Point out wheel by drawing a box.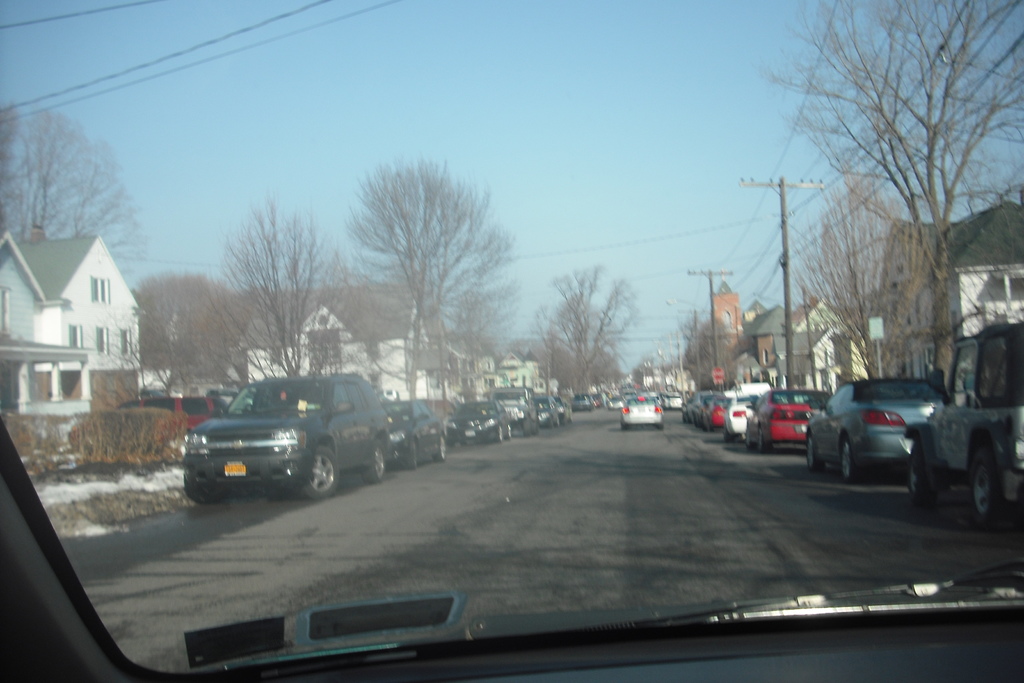
(406,443,417,468).
